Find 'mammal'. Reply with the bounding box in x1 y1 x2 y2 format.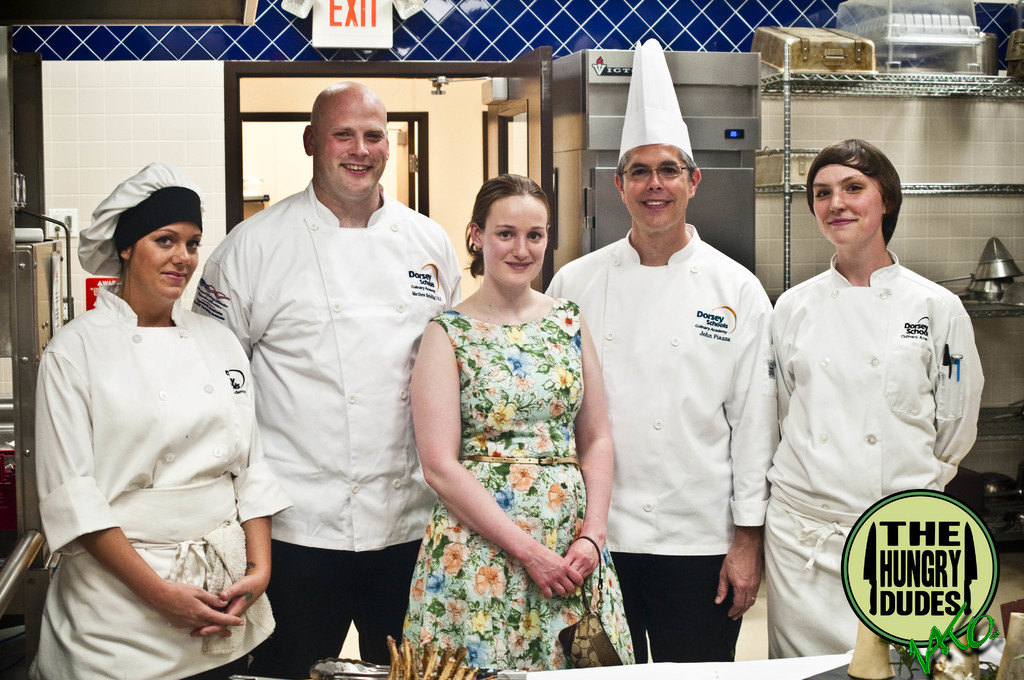
402 175 633 668.
